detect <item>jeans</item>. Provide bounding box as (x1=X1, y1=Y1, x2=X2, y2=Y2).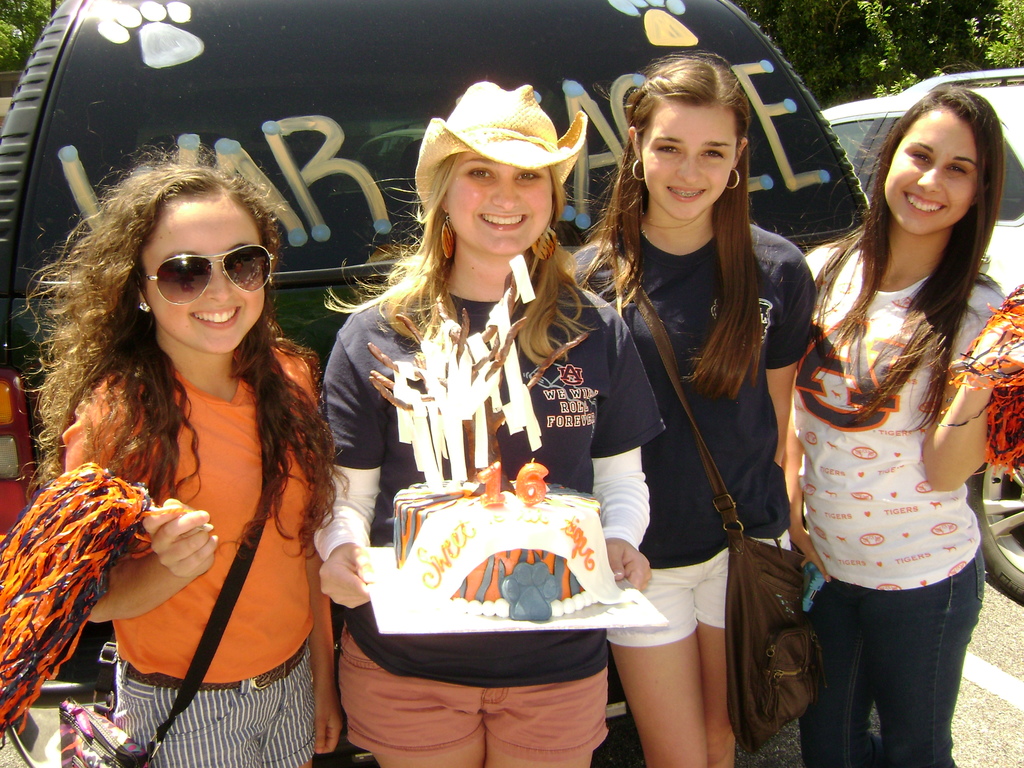
(x1=809, y1=566, x2=982, y2=764).
